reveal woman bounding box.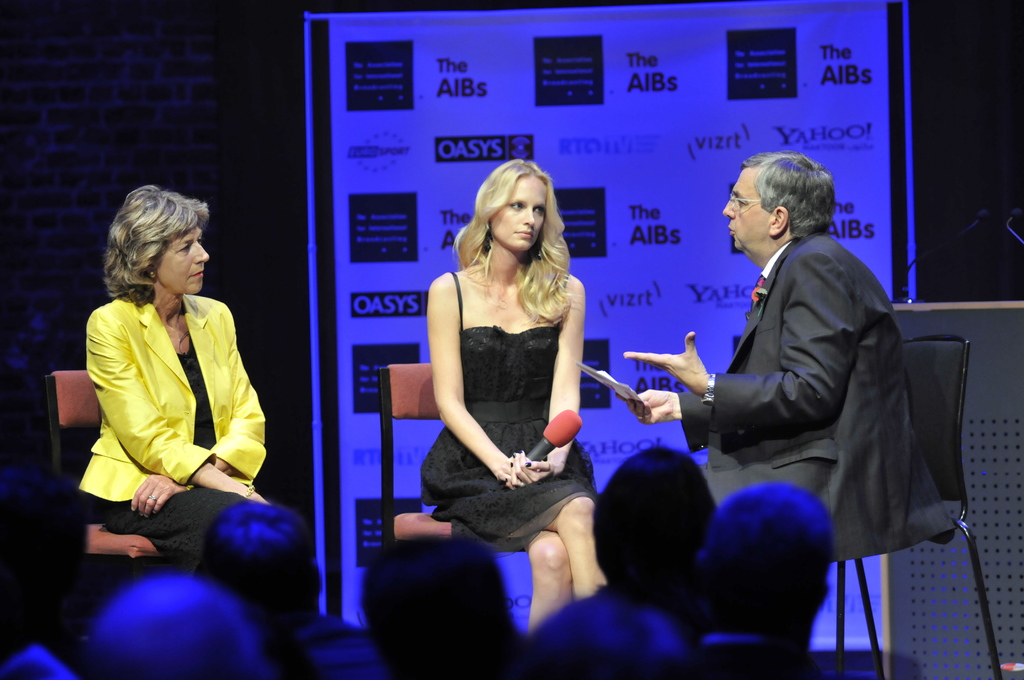
Revealed: (426,142,612,591).
